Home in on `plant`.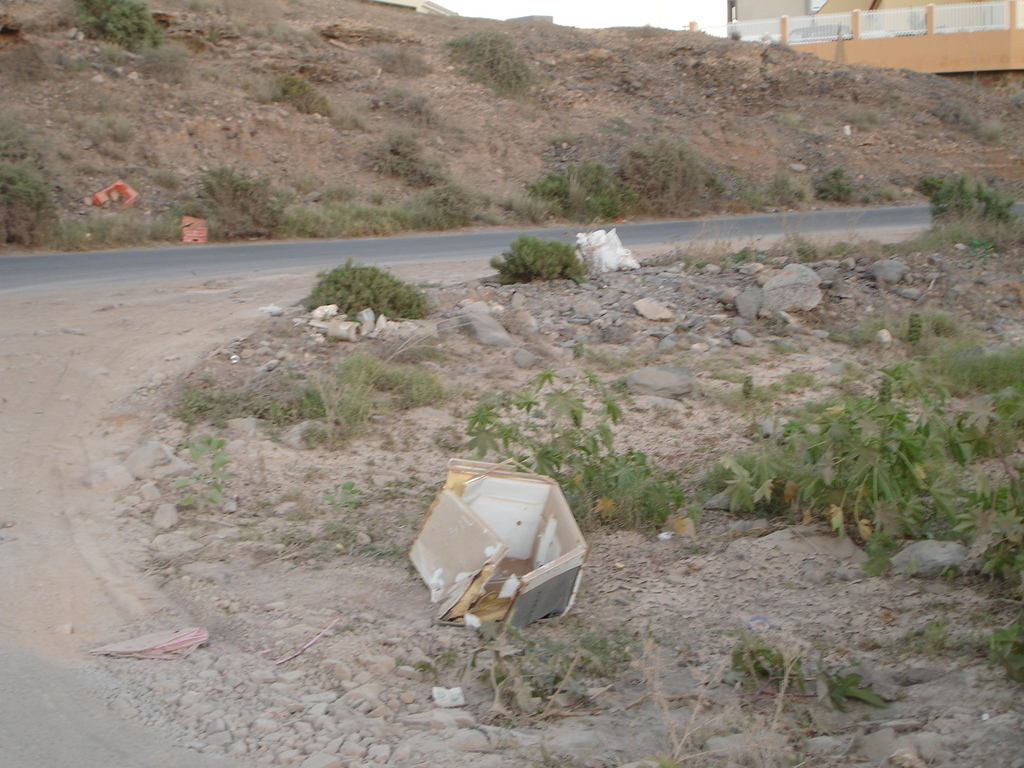
Homed in at left=86, top=0, right=170, bottom=58.
